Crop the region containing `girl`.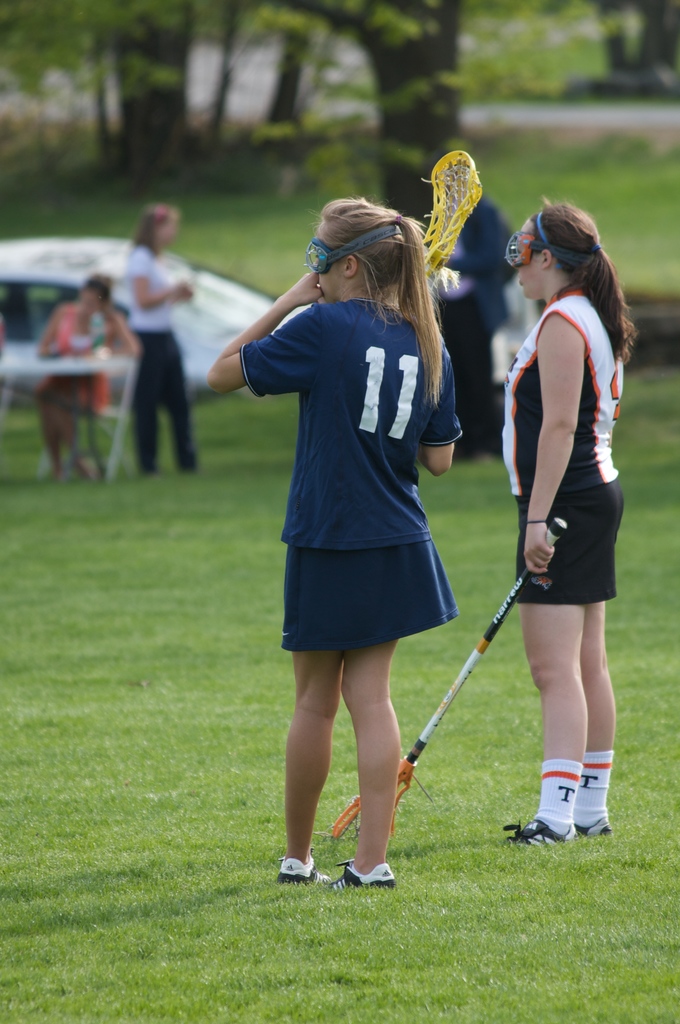
Crop region: [39, 266, 143, 479].
